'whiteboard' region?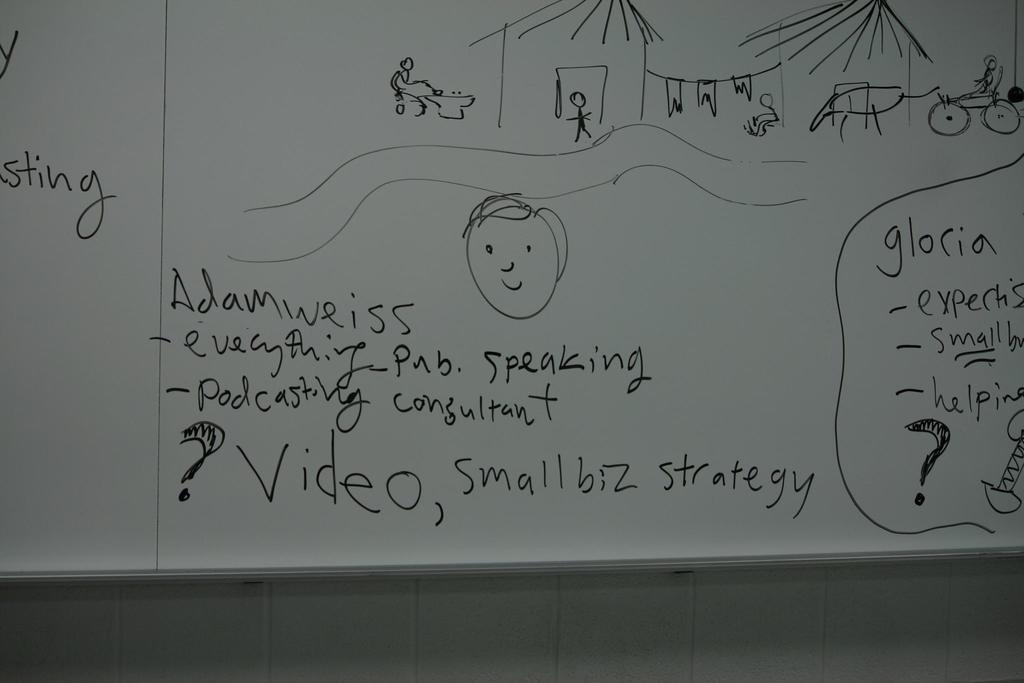
detection(0, 0, 1023, 584)
